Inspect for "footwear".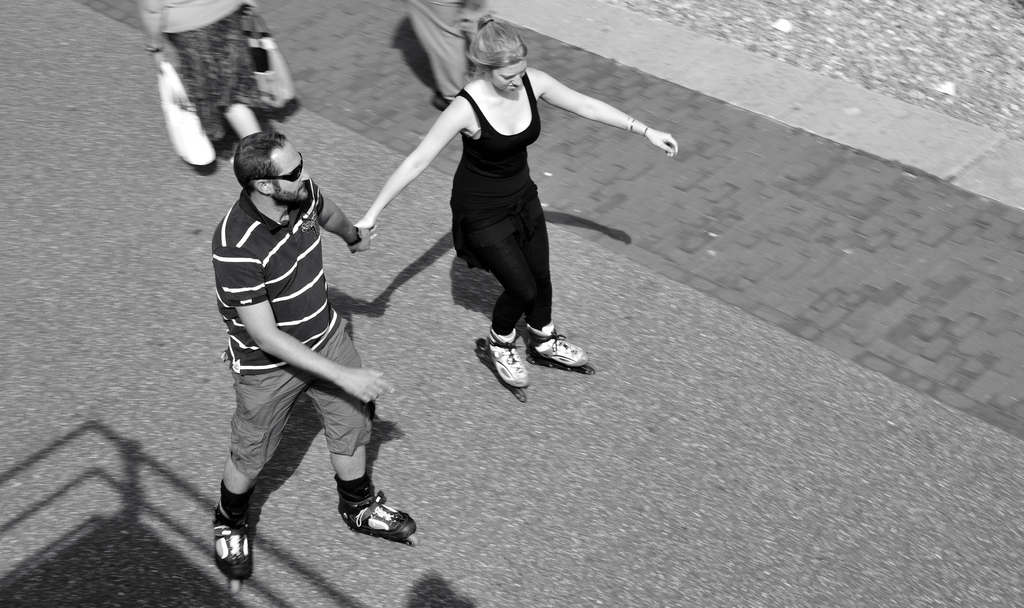
Inspection: BBox(332, 490, 401, 553).
